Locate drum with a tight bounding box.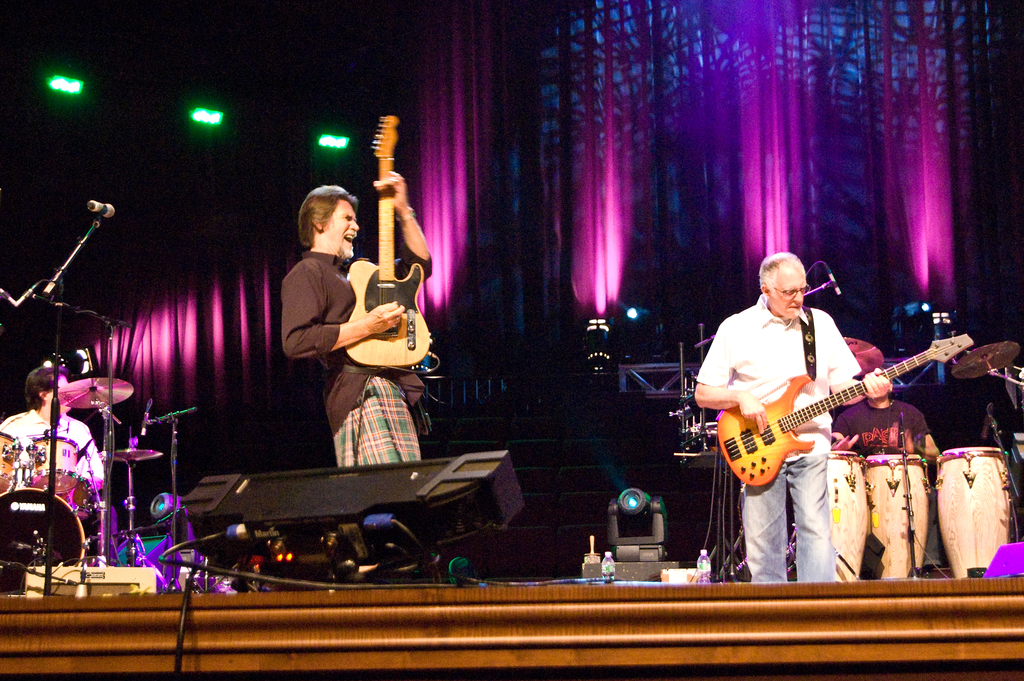
region(828, 450, 872, 586).
